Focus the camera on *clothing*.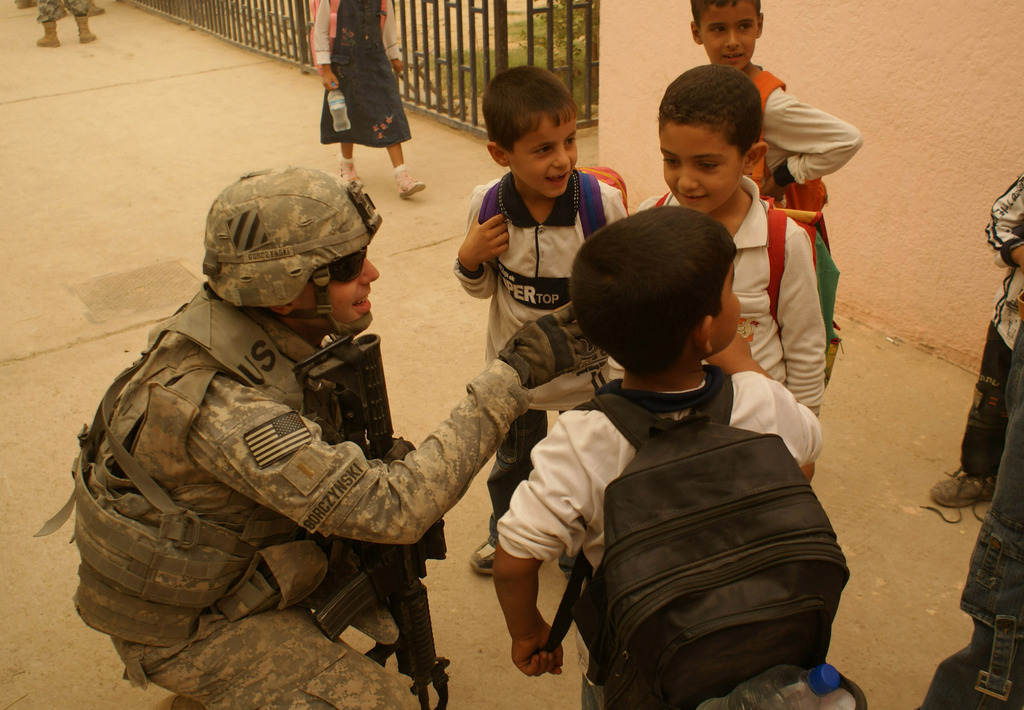
Focus region: 764/87/859/211.
